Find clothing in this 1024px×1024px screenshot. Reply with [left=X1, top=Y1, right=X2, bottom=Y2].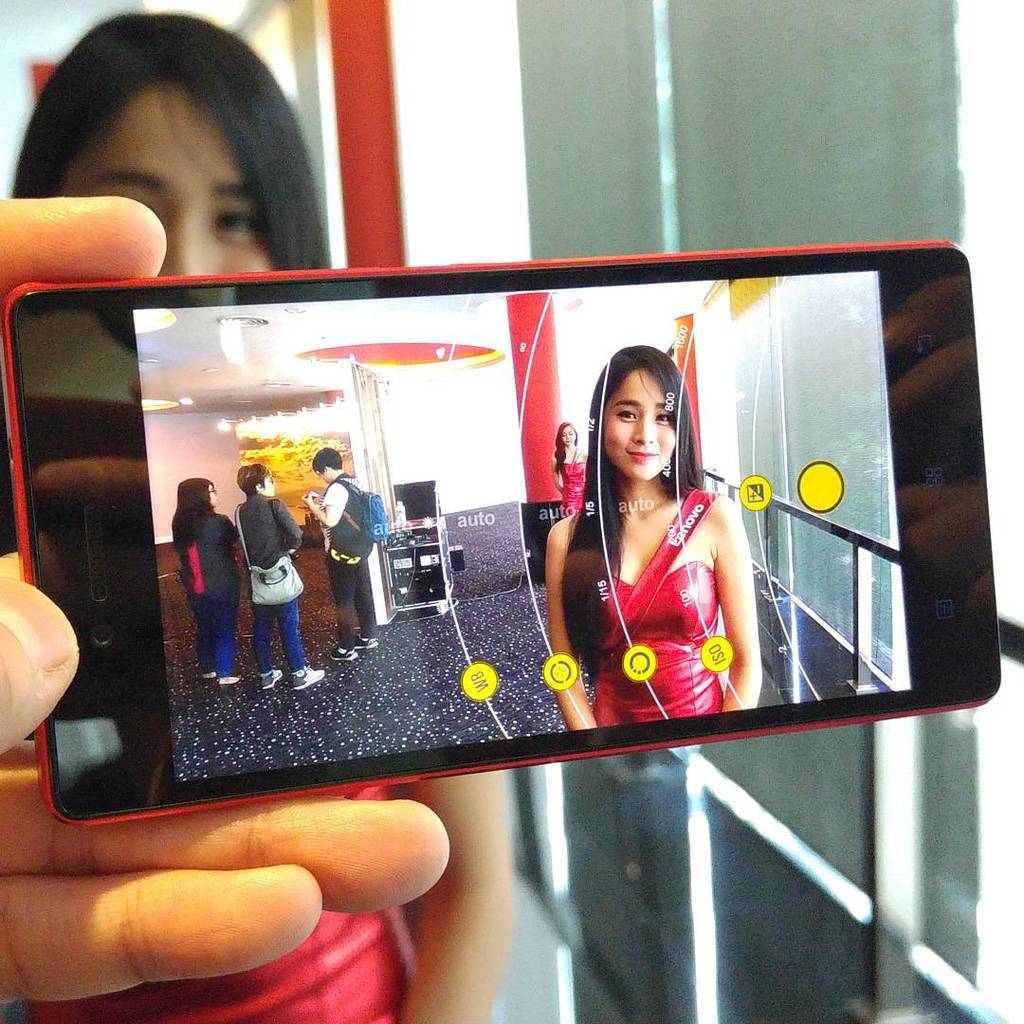
[left=236, top=500, right=305, bottom=673].
